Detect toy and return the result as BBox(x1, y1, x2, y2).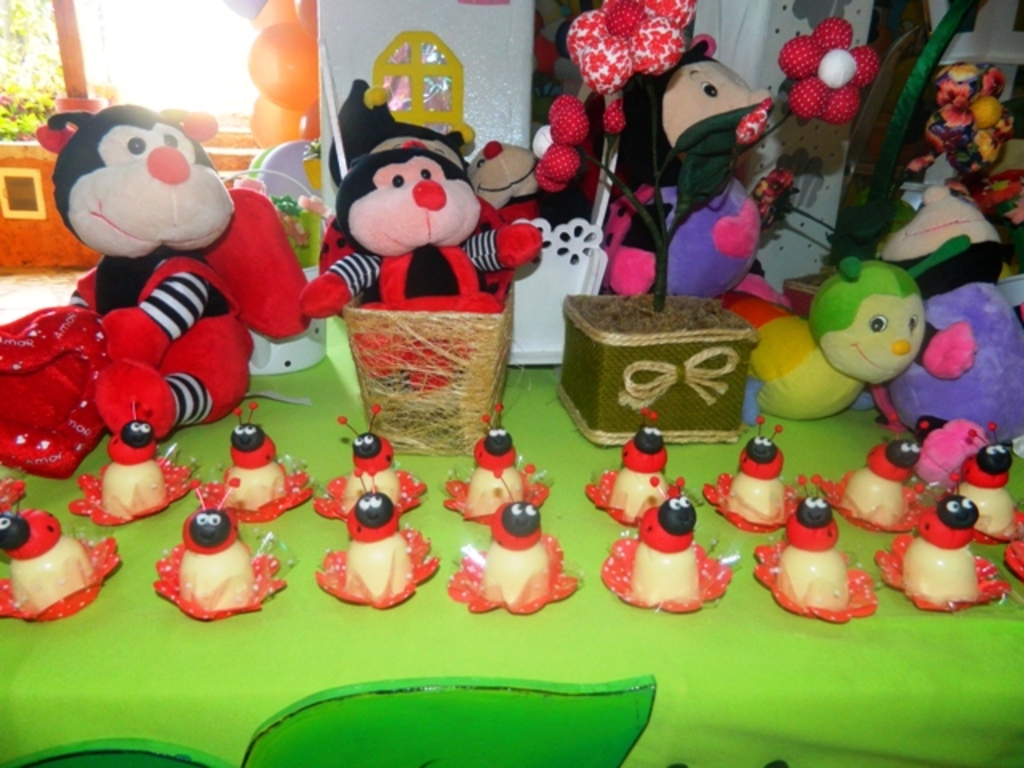
BBox(312, 405, 427, 520).
